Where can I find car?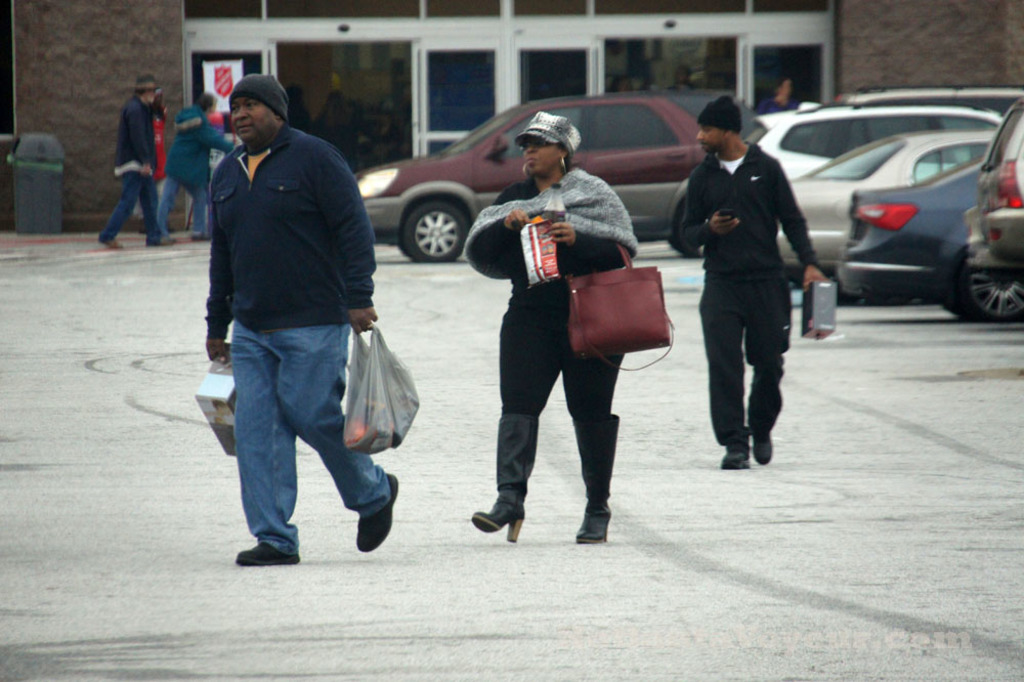
You can find it at 834:81:1023:120.
